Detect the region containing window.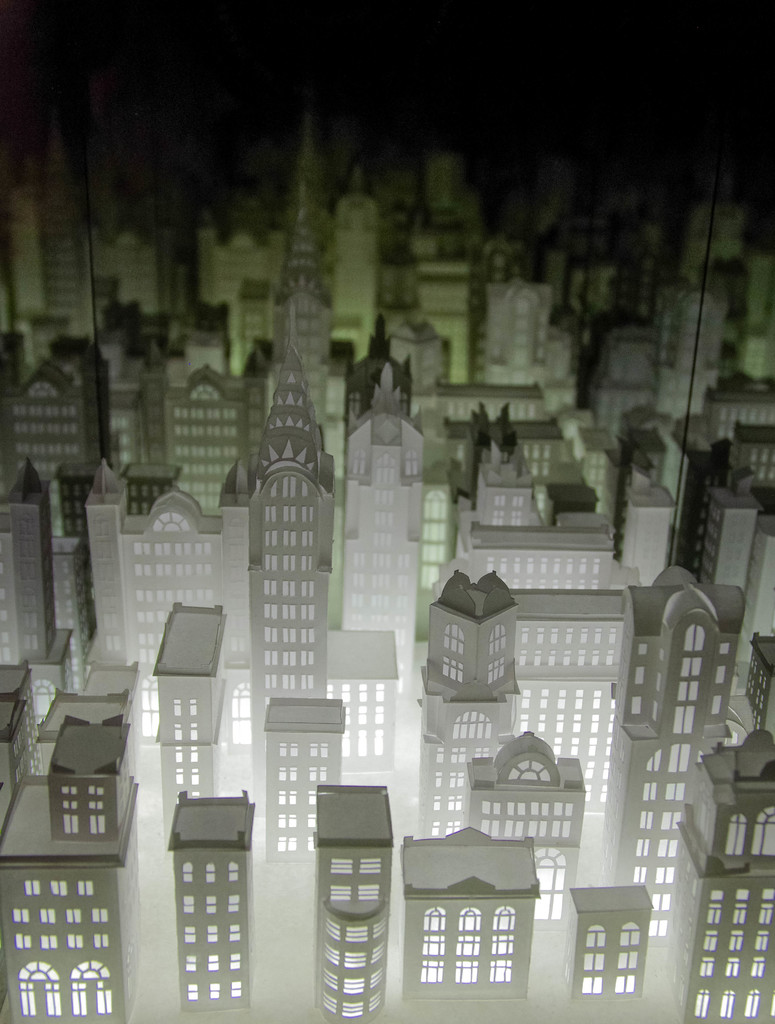
BBox(448, 771, 468, 786).
